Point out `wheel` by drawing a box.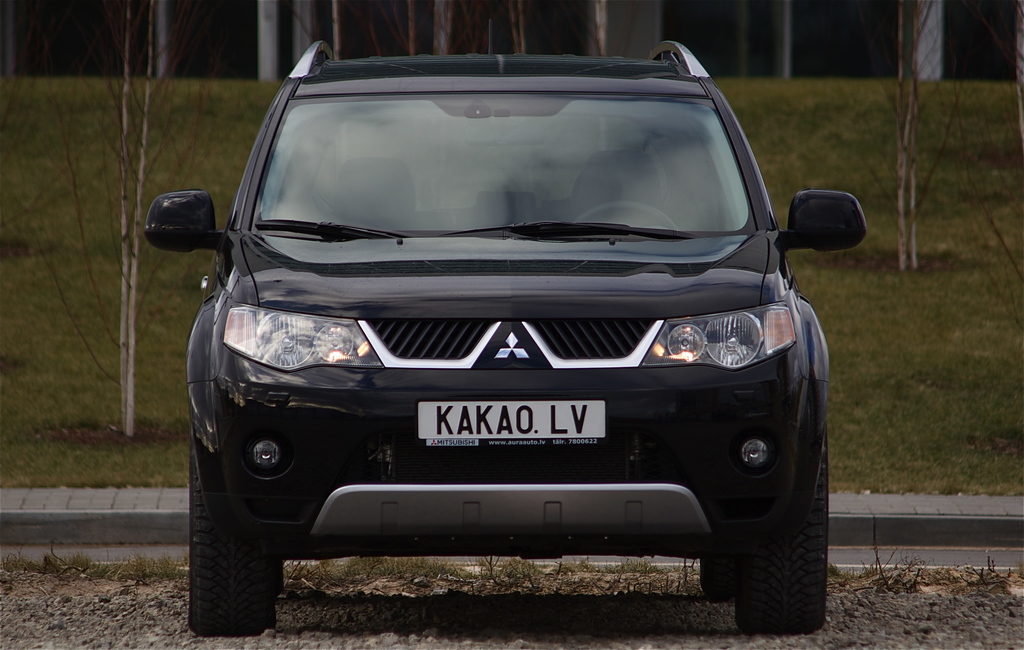
bbox=(190, 436, 271, 636).
